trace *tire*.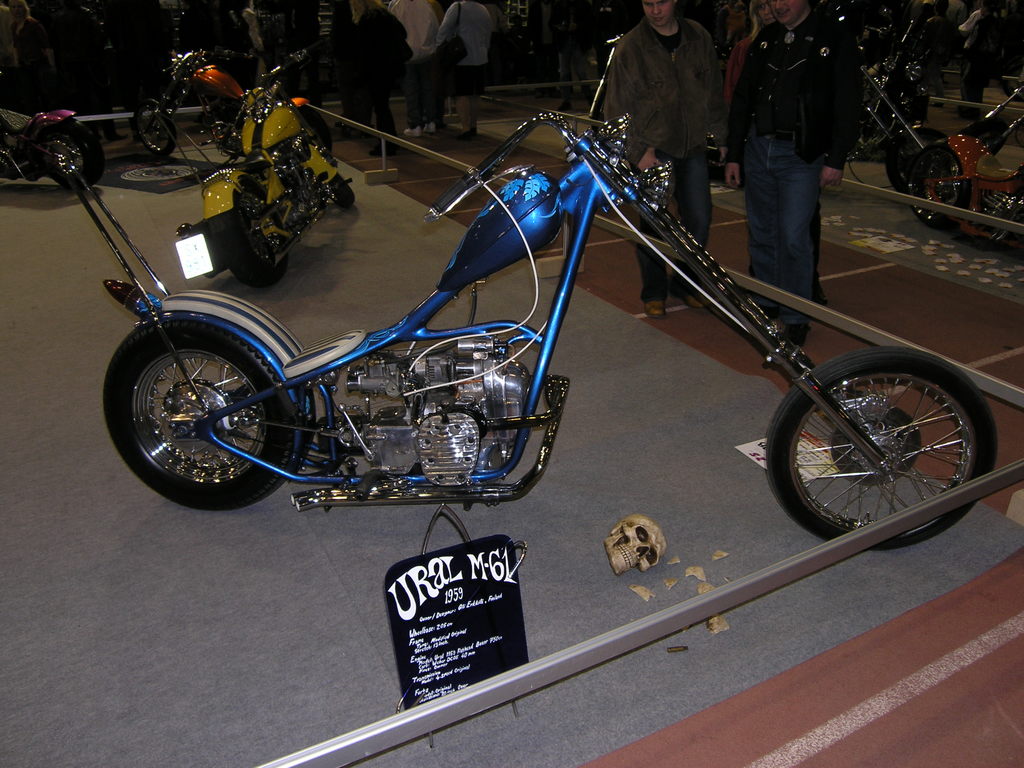
Traced to [136,95,177,164].
